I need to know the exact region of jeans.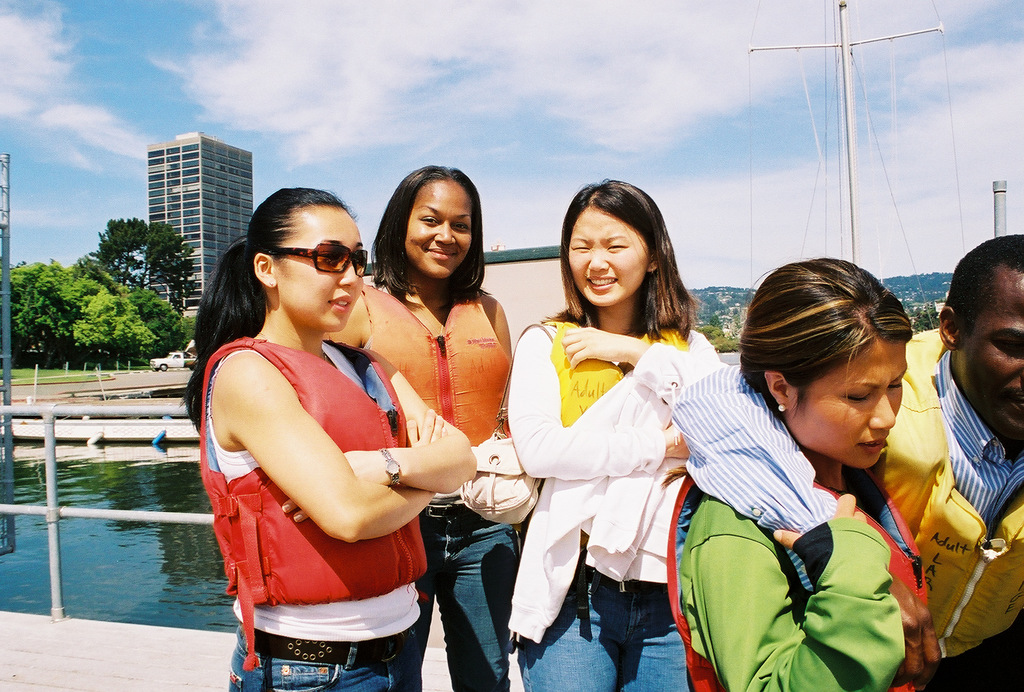
Region: bbox(227, 644, 419, 691).
